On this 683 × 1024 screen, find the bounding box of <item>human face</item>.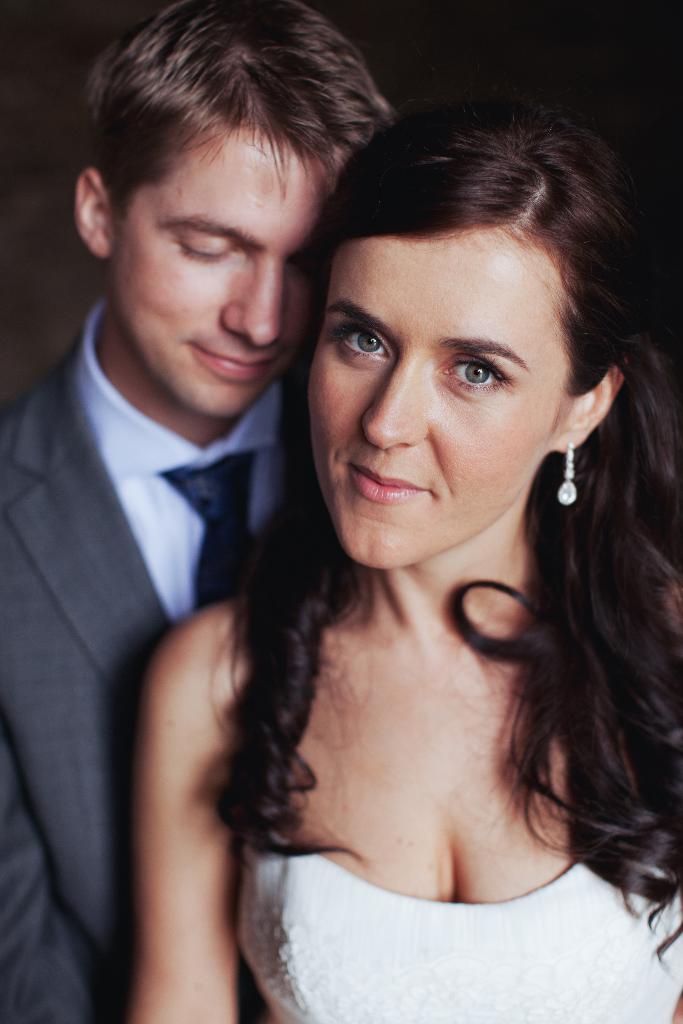
Bounding box: x1=308, y1=237, x2=566, y2=564.
